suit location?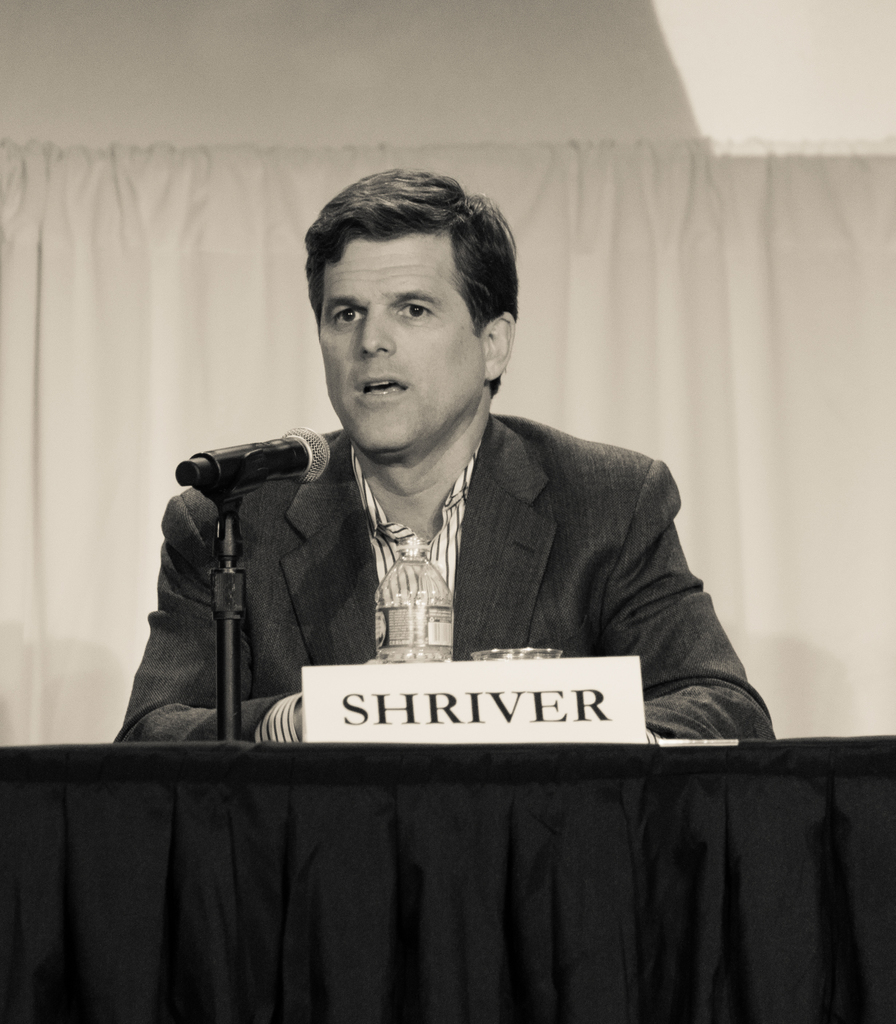
121:412:767:737
